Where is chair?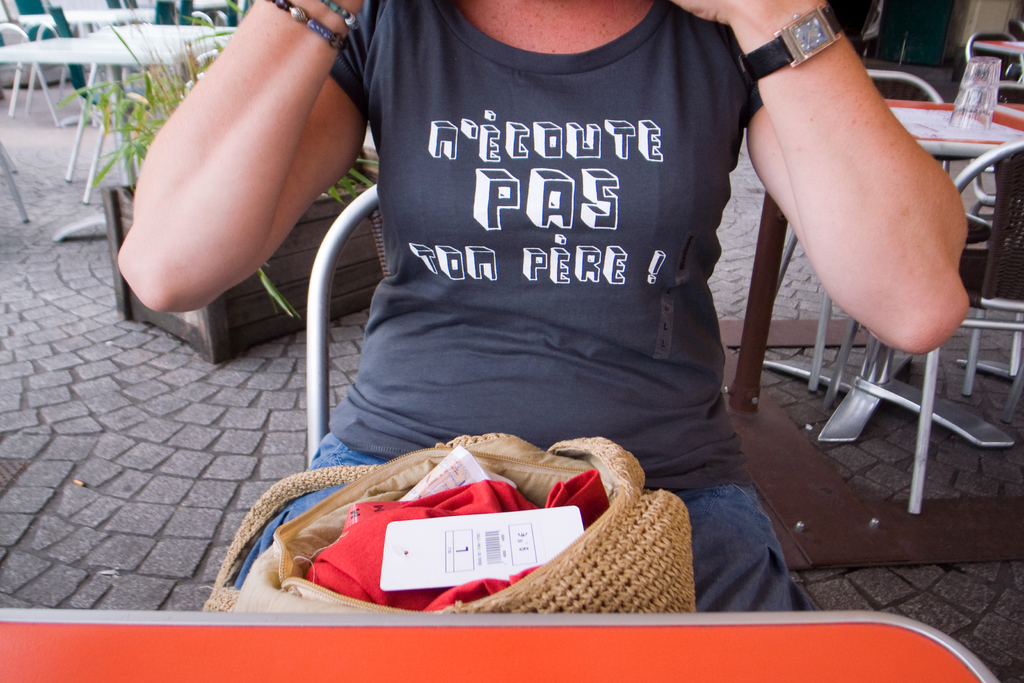
locate(173, 0, 198, 33).
